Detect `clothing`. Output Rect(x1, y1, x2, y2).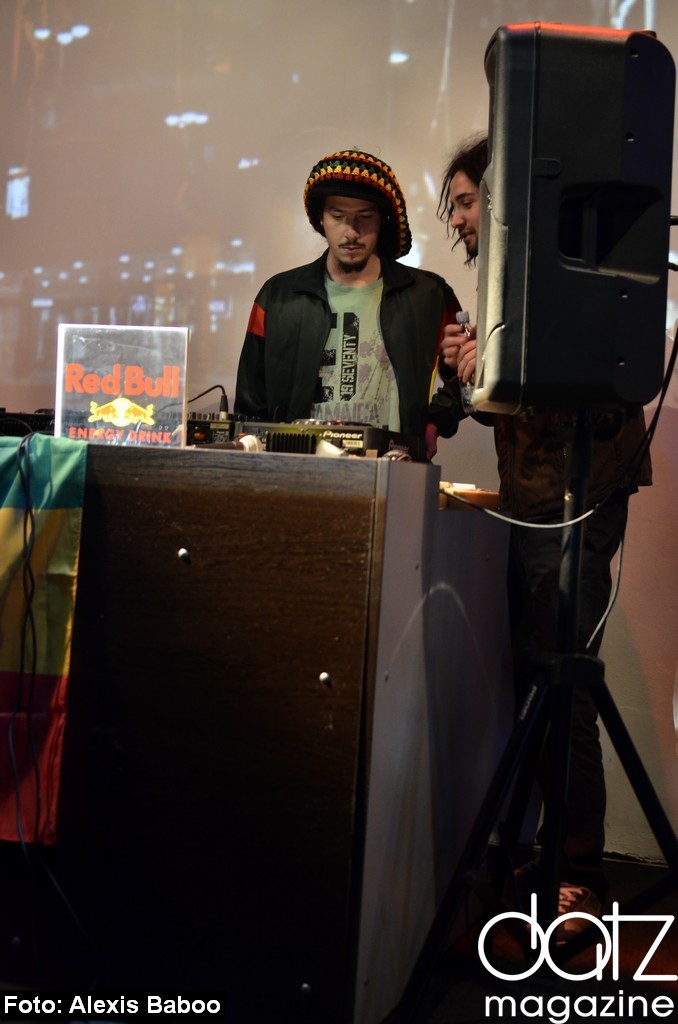
Rect(499, 264, 609, 856).
